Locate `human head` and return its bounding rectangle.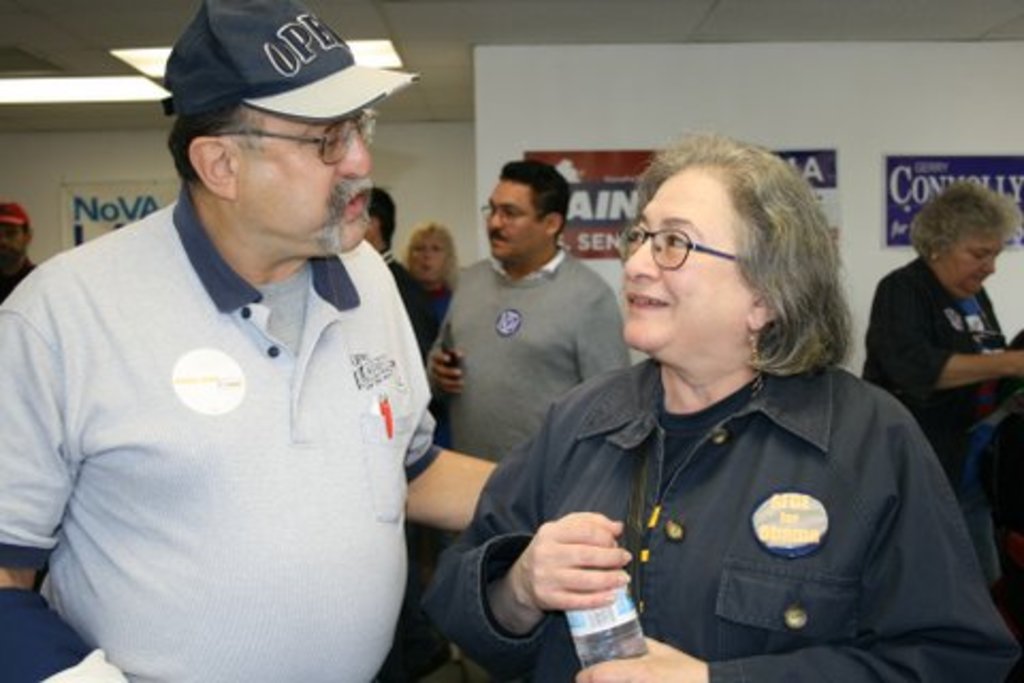
480/158/570/263.
